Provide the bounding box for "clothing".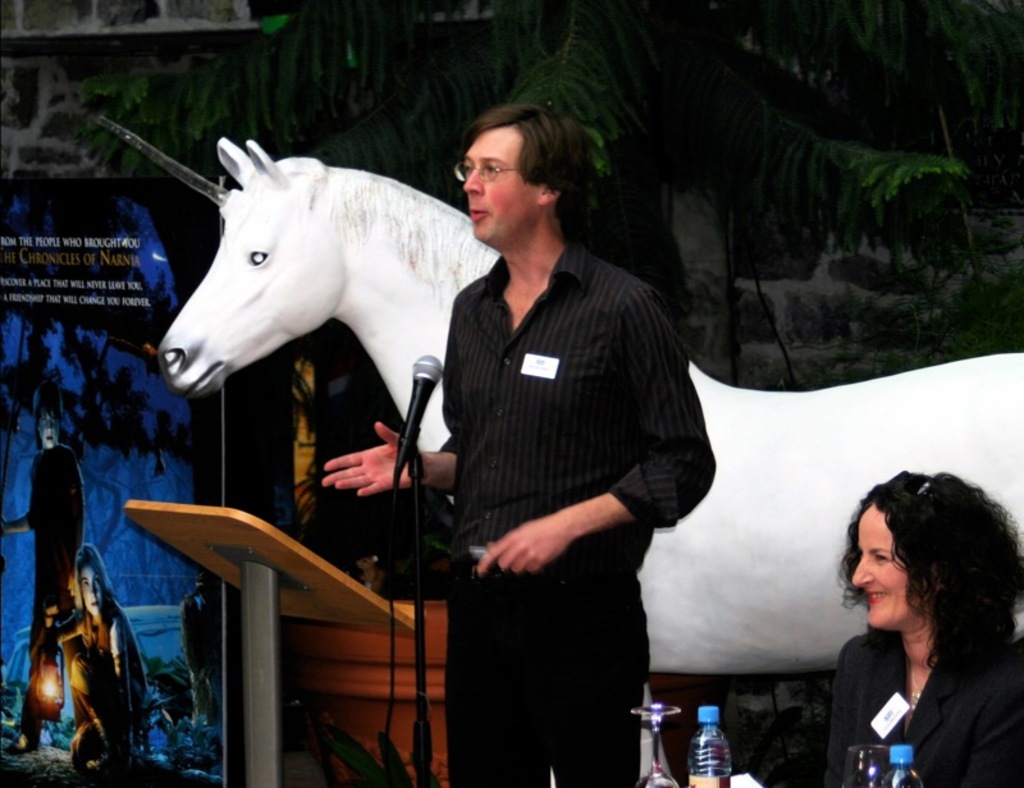
<box>814,632,1023,778</box>.
